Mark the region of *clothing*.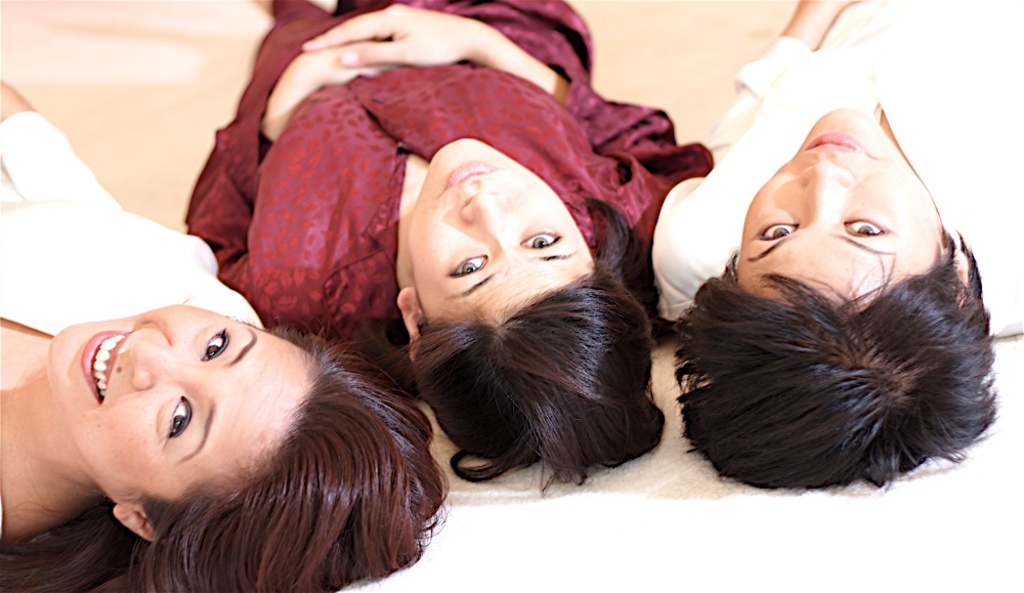
Region: box=[650, 0, 1023, 328].
